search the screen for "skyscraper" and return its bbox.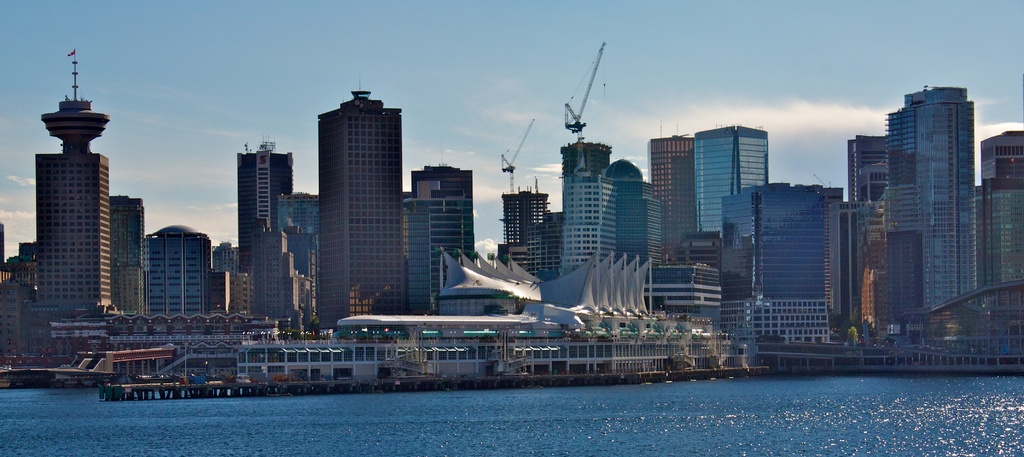
Found: [237, 134, 296, 289].
